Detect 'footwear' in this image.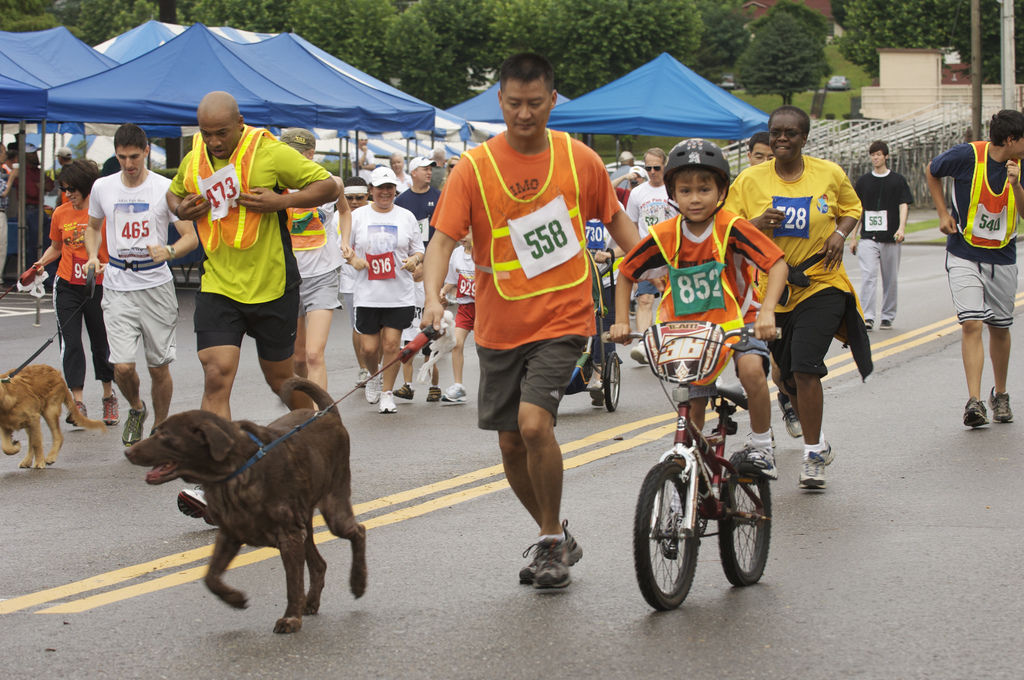
Detection: bbox=[852, 316, 870, 335].
